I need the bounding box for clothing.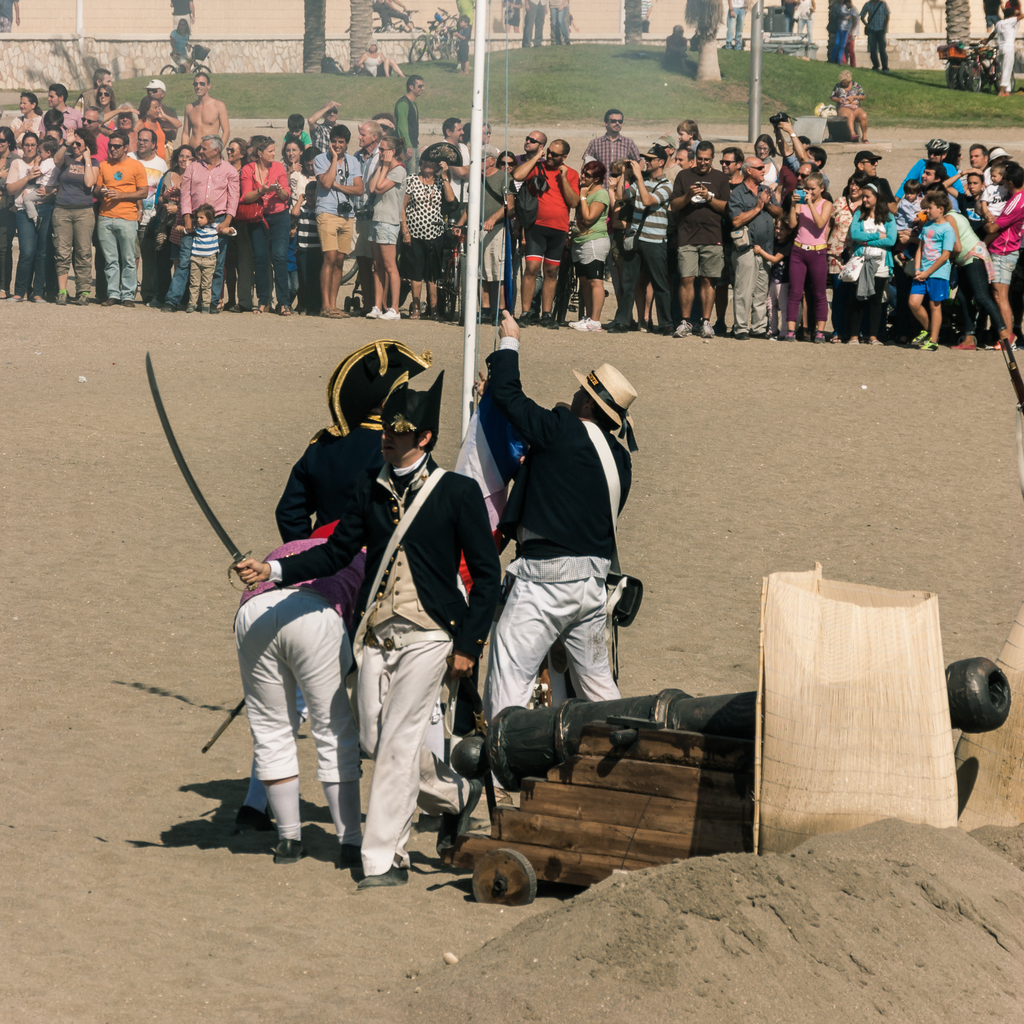
Here it is: 0, 0, 18, 35.
